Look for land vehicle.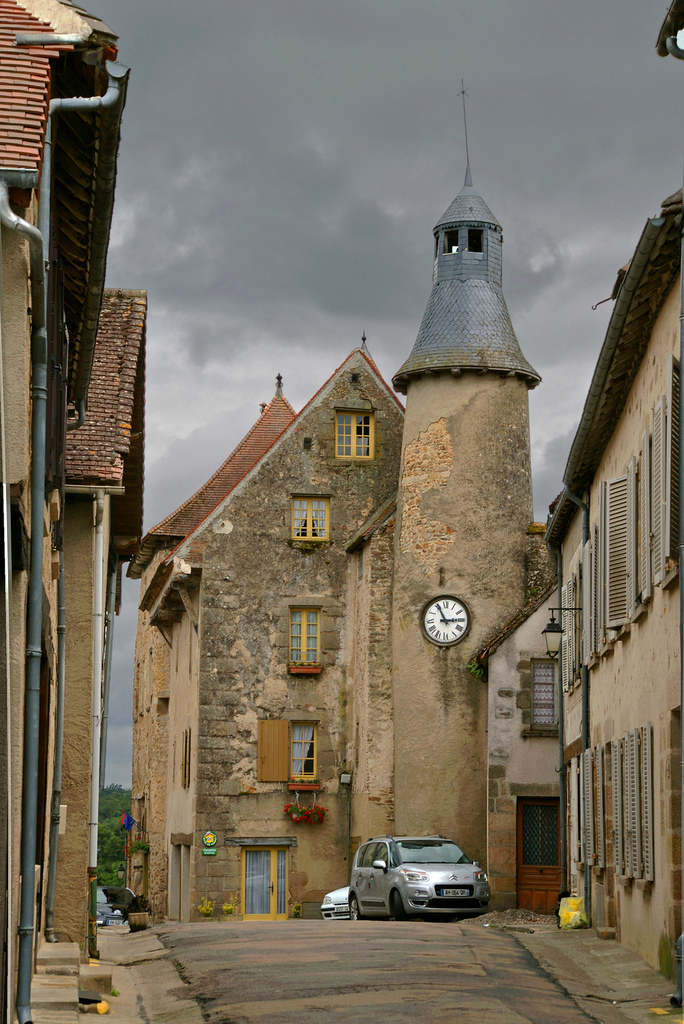
Found: 319,883,354,920.
